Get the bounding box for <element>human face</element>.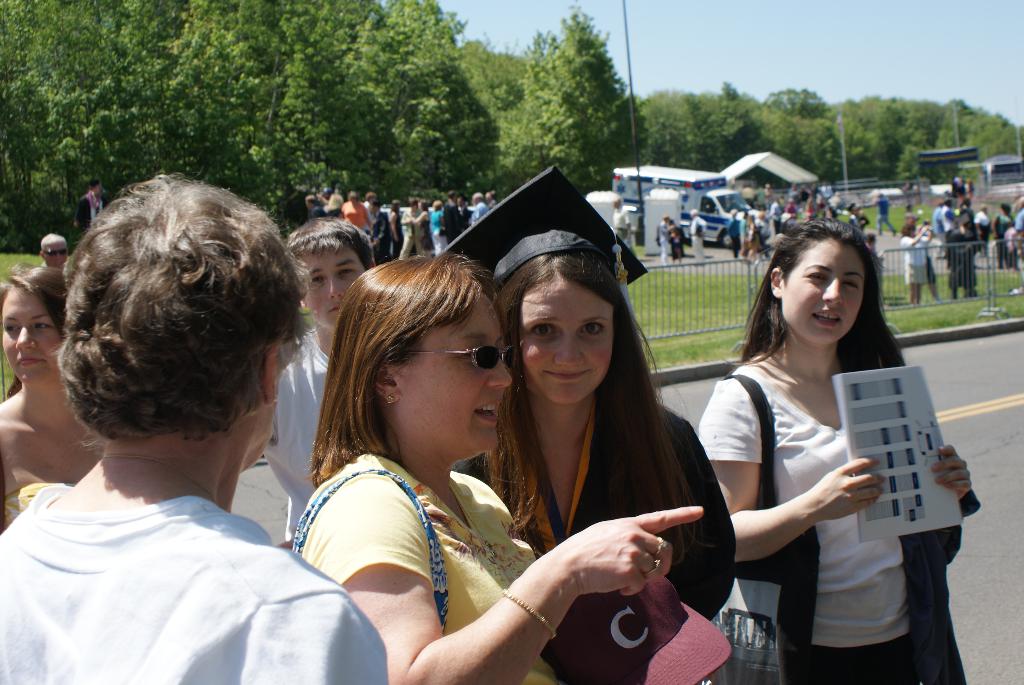
<bbox>297, 244, 368, 331</bbox>.
